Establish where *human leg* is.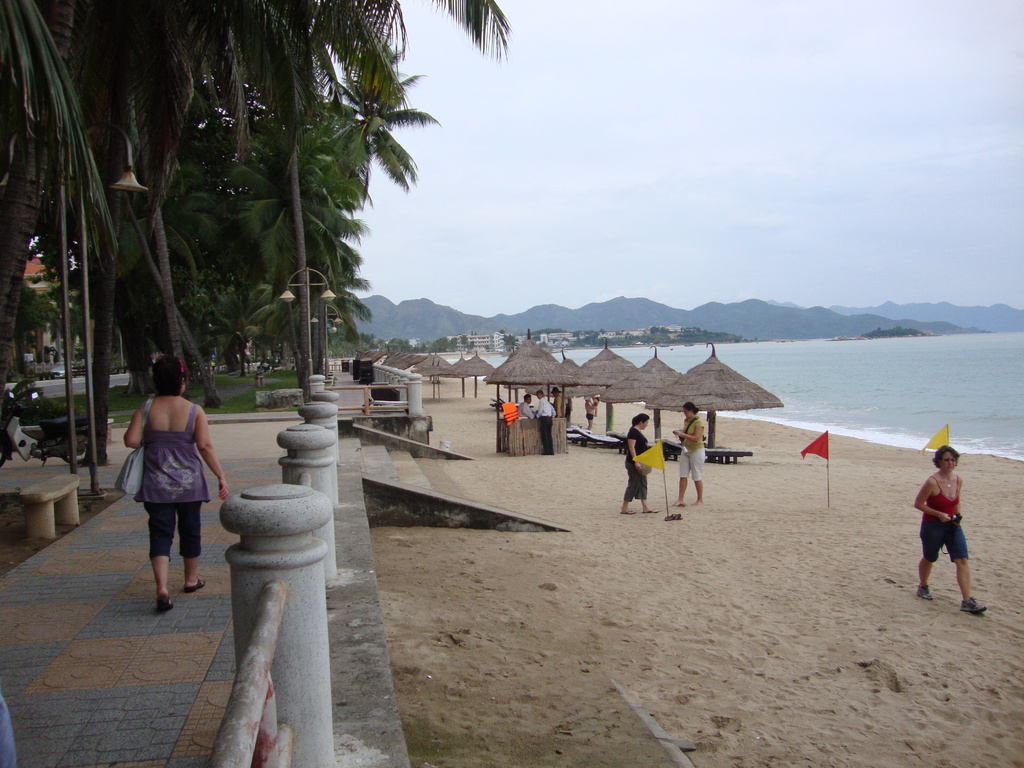
Established at [x1=683, y1=452, x2=689, y2=508].
